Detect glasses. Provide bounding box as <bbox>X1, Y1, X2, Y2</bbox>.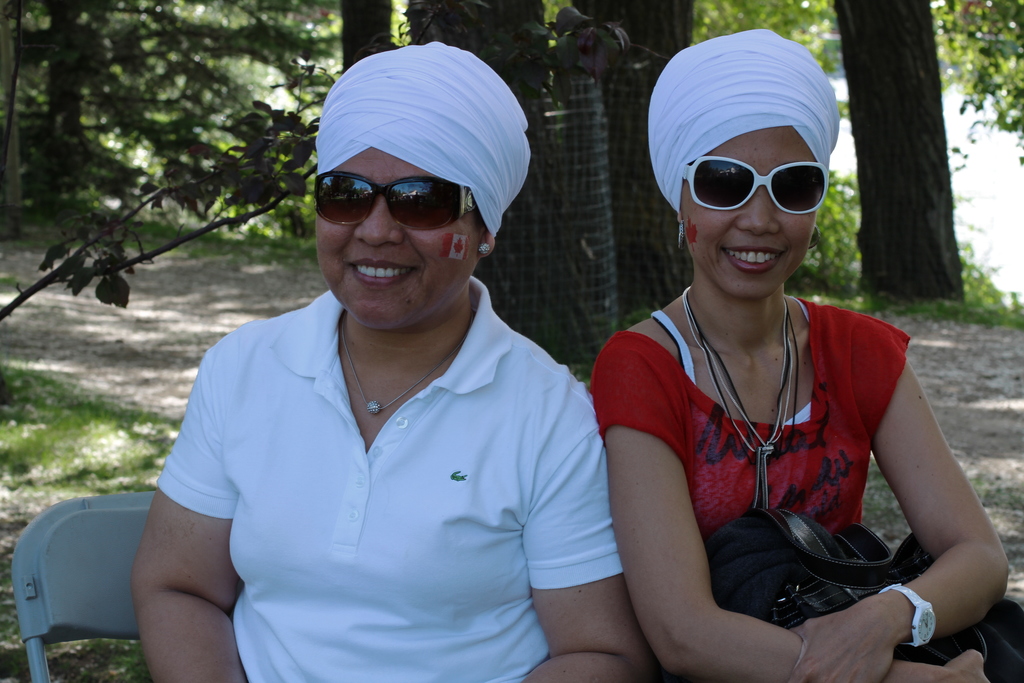
<bbox>682, 154, 833, 220</bbox>.
